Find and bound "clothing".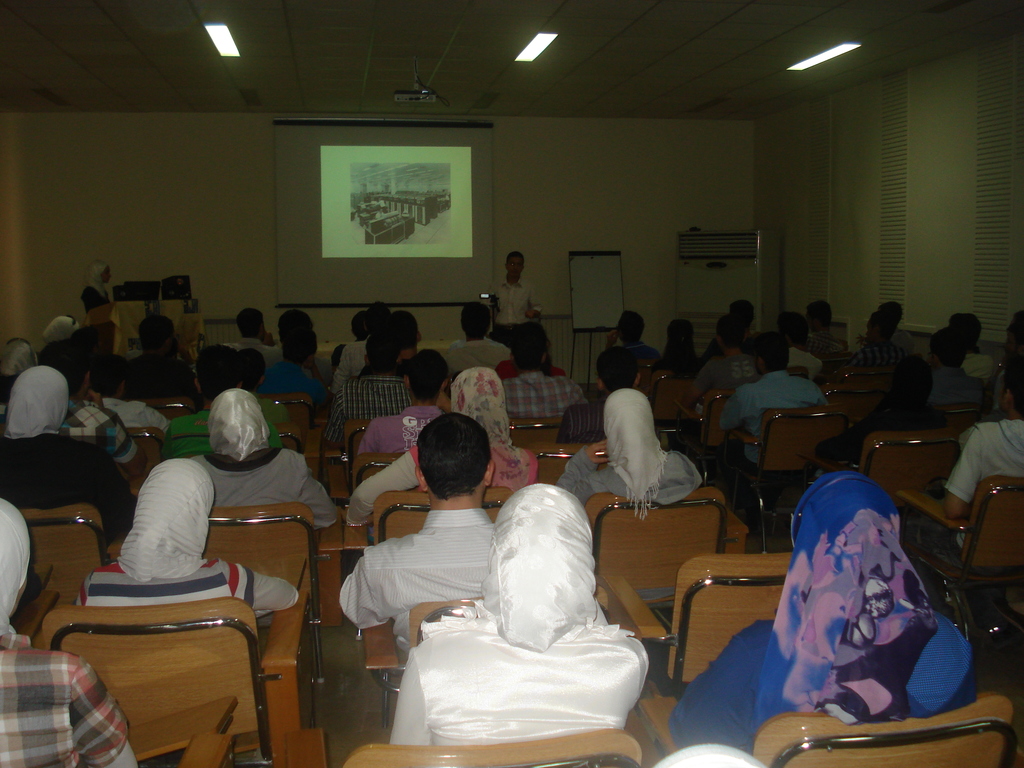
Bound: 0 365 141 541.
